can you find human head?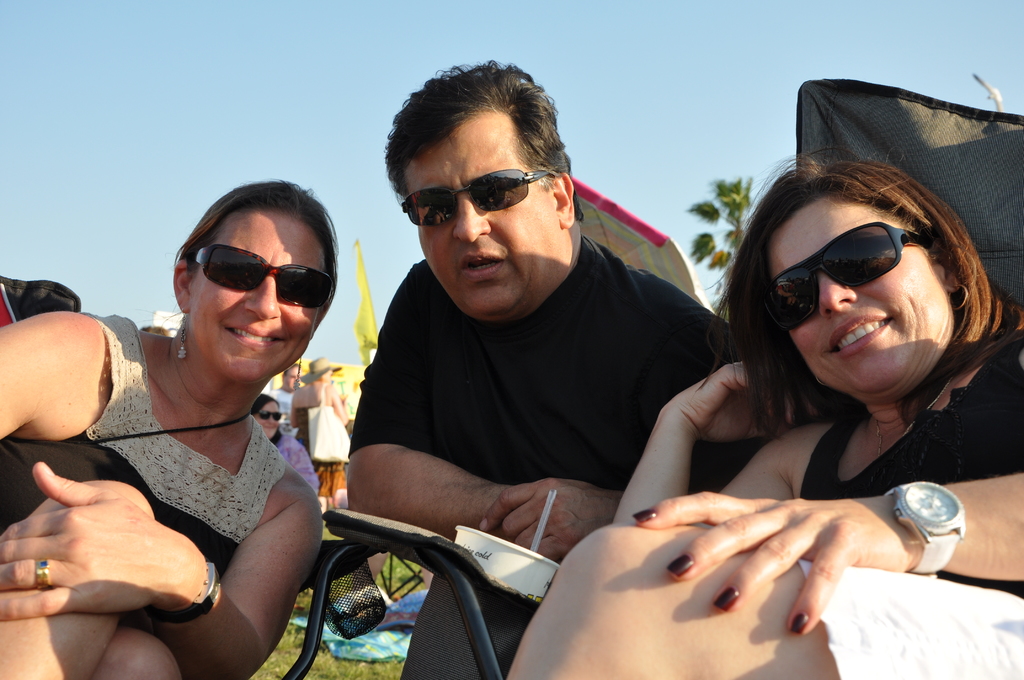
Yes, bounding box: Rect(250, 392, 280, 439).
